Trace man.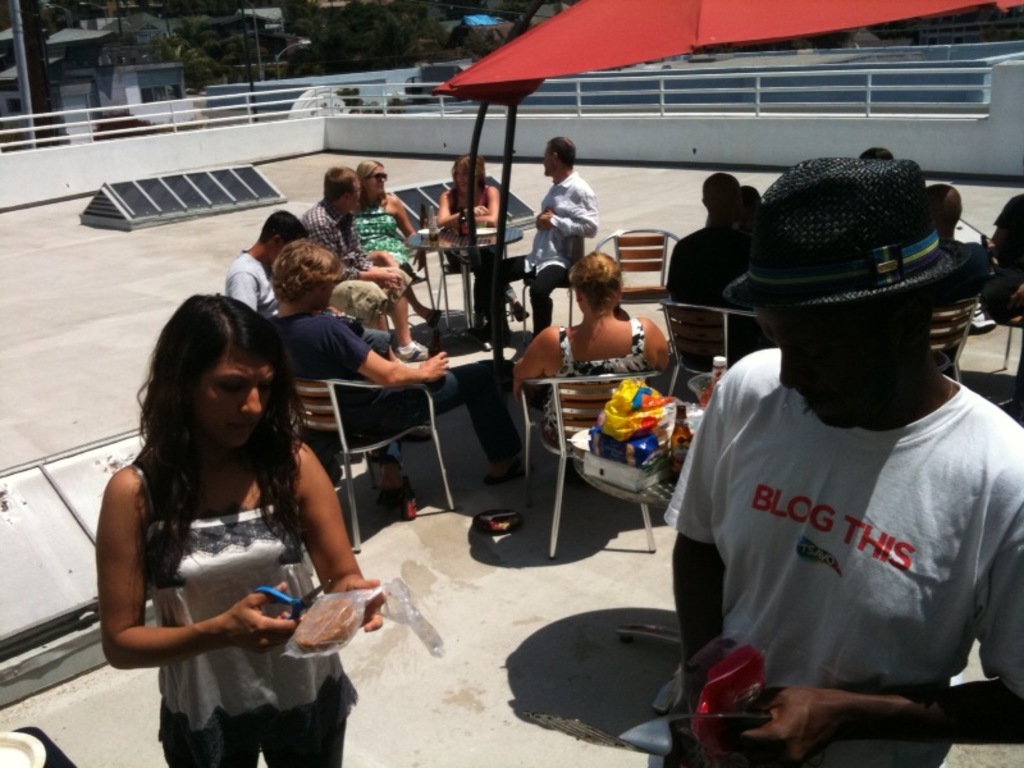
Traced to x1=302, y1=166, x2=447, y2=366.
